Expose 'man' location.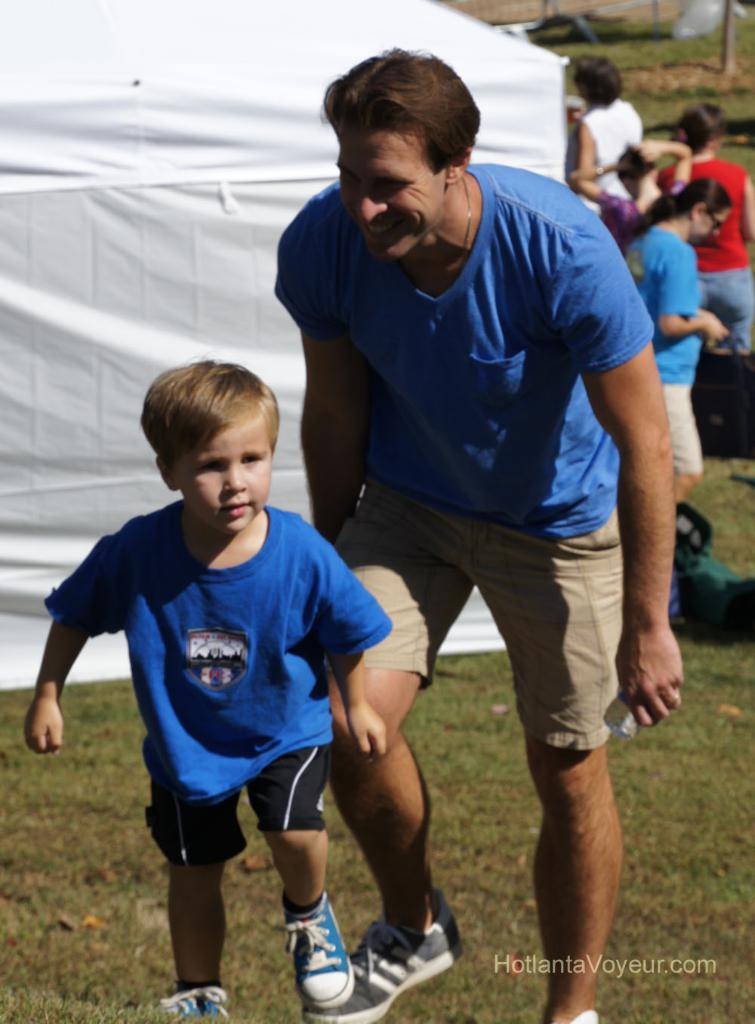
Exposed at BBox(267, 47, 672, 1023).
